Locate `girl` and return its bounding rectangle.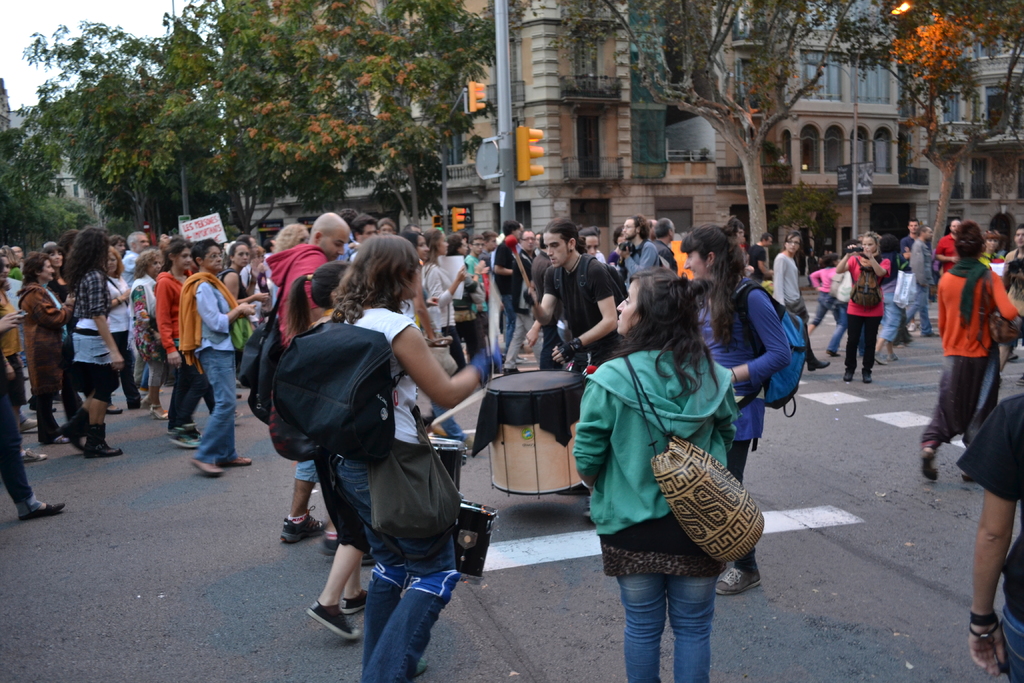
[left=218, top=242, right=269, bottom=306].
